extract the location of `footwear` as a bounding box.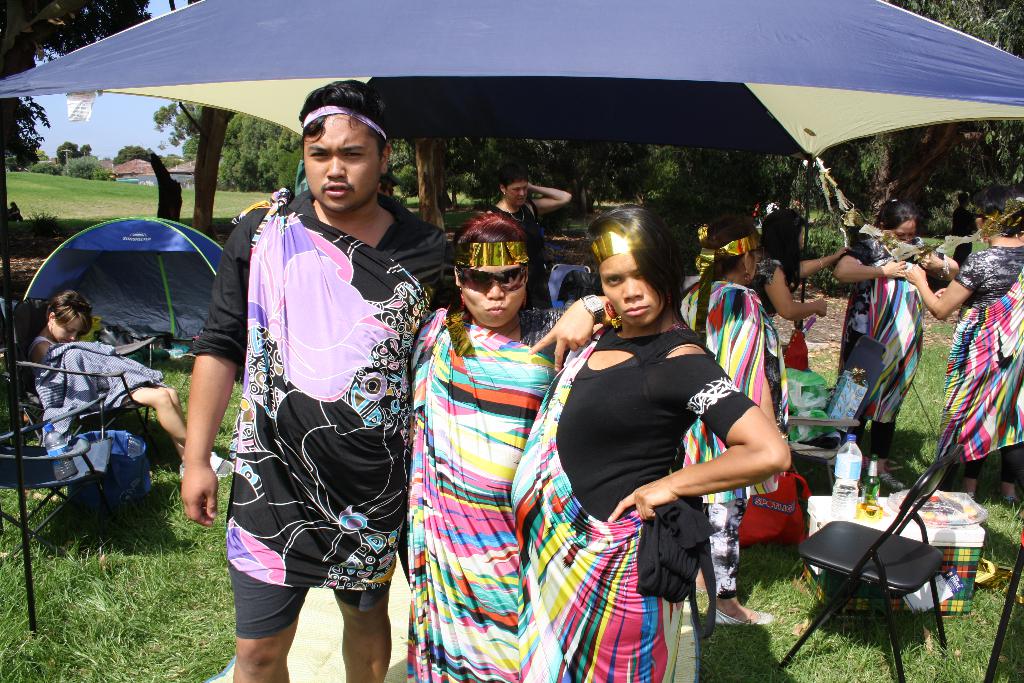
BBox(1000, 493, 1018, 512).
